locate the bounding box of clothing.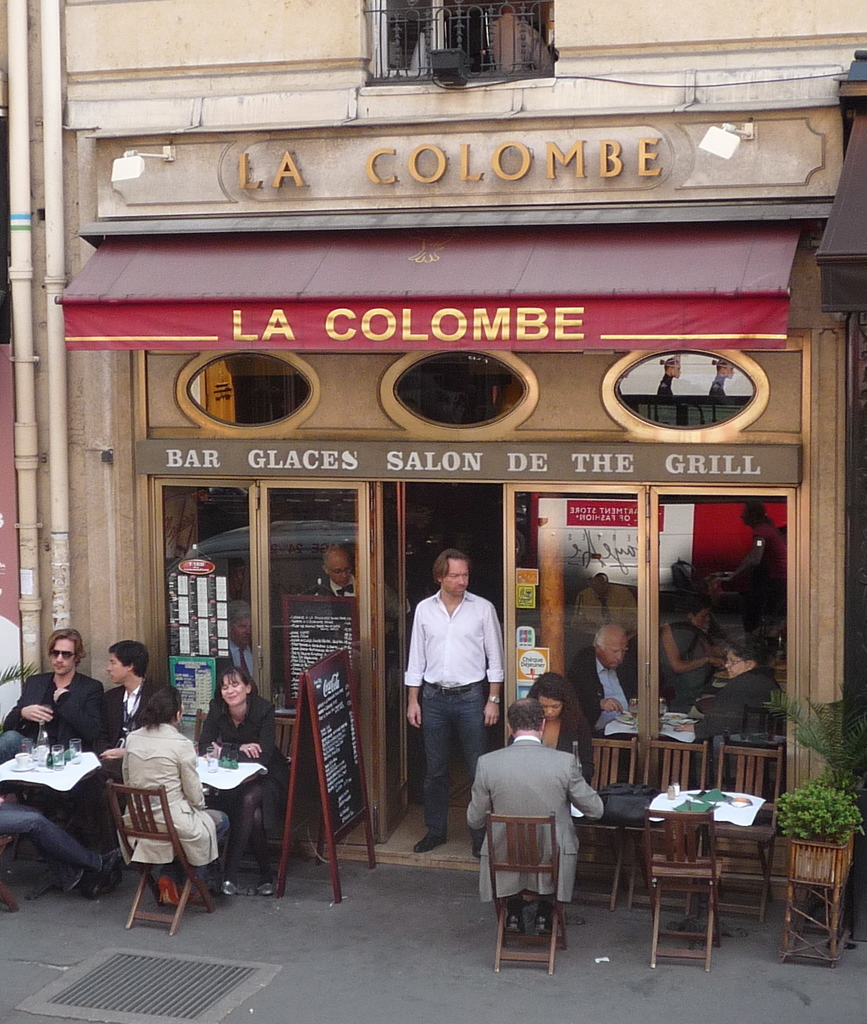
Bounding box: bbox(502, 701, 598, 785).
